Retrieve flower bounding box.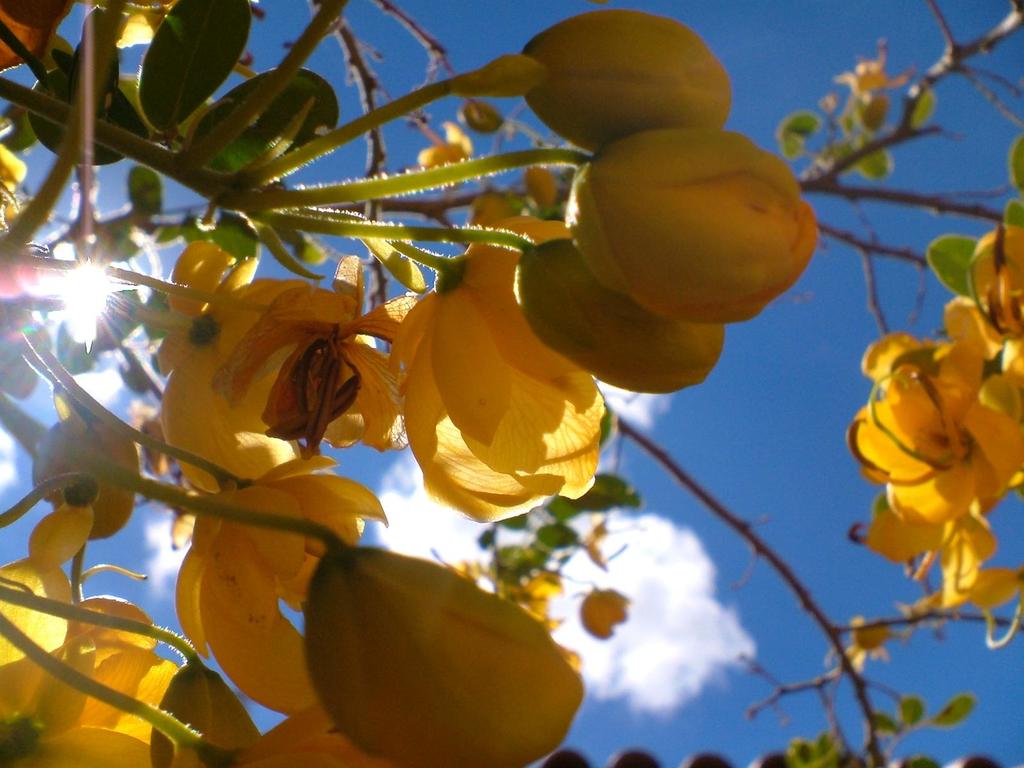
Bounding box: 29:480:96:573.
